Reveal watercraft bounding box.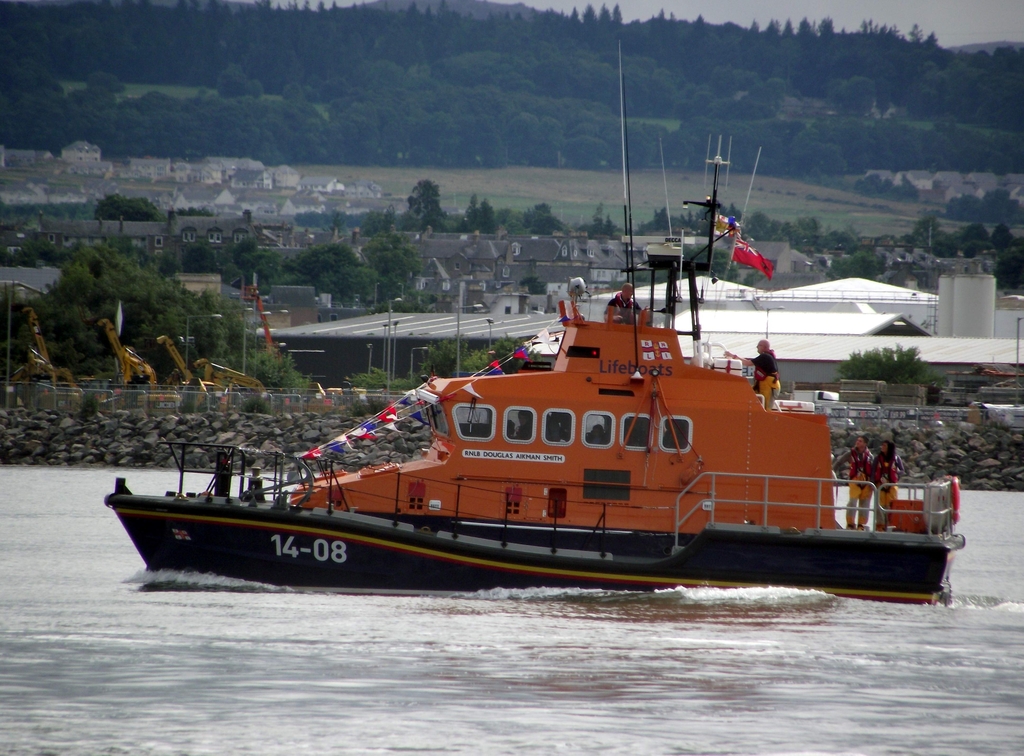
Revealed: (x1=103, y1=37, x2=968, y2=600).
